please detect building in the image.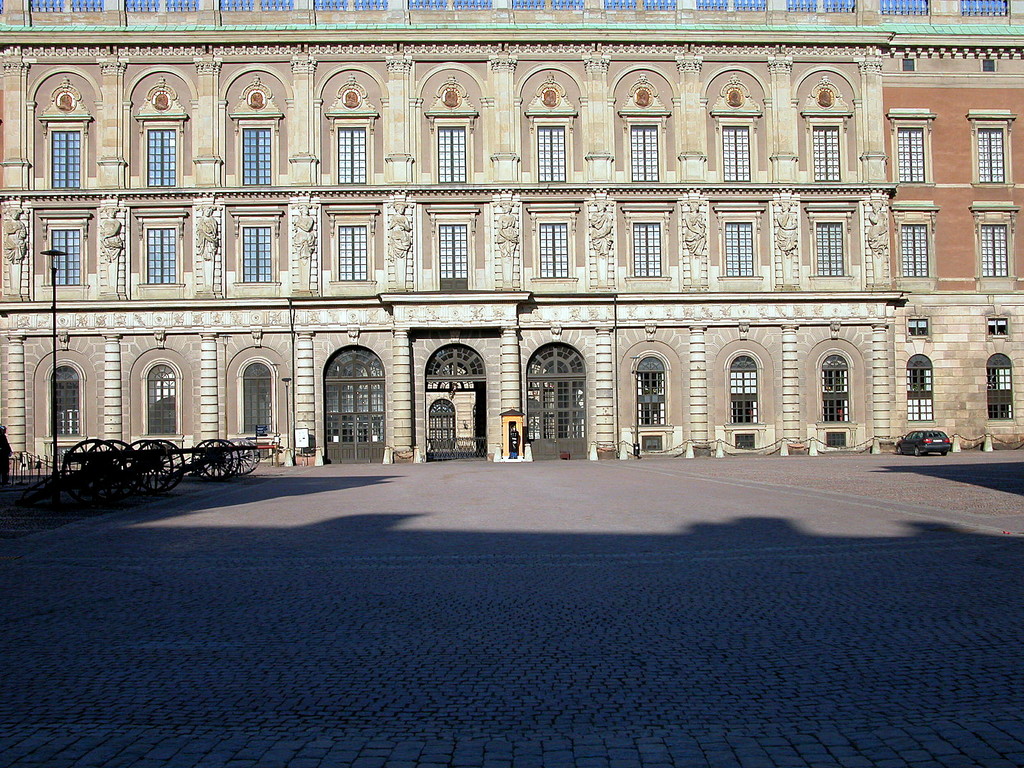
bbox=[0, 0, 1023, 461].
